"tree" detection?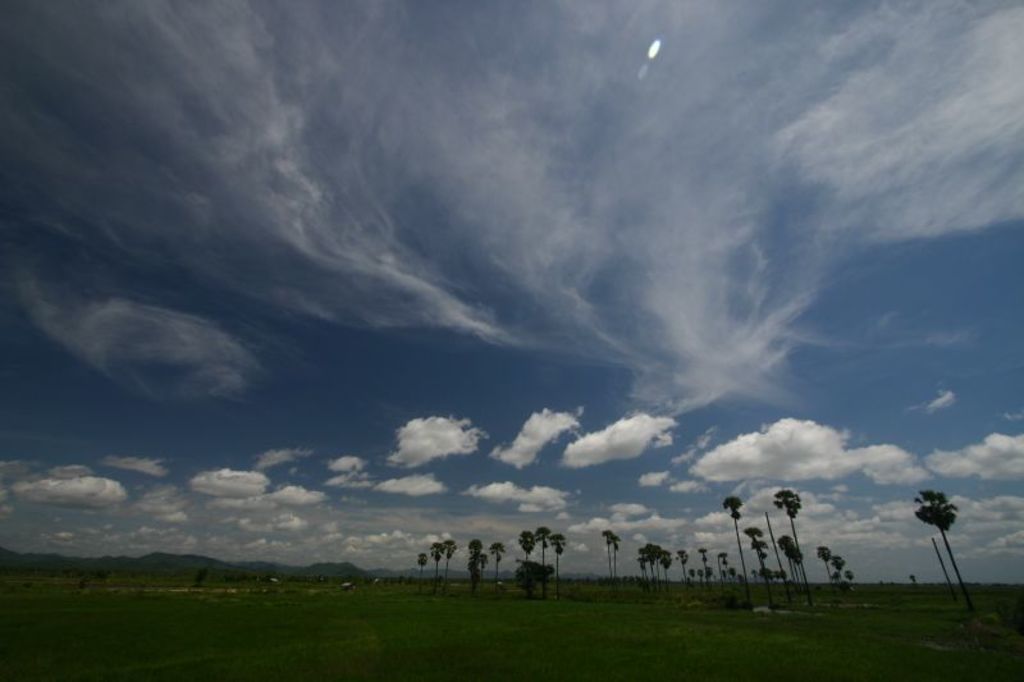
x1=913 y1=573 x2=920 y2=586
